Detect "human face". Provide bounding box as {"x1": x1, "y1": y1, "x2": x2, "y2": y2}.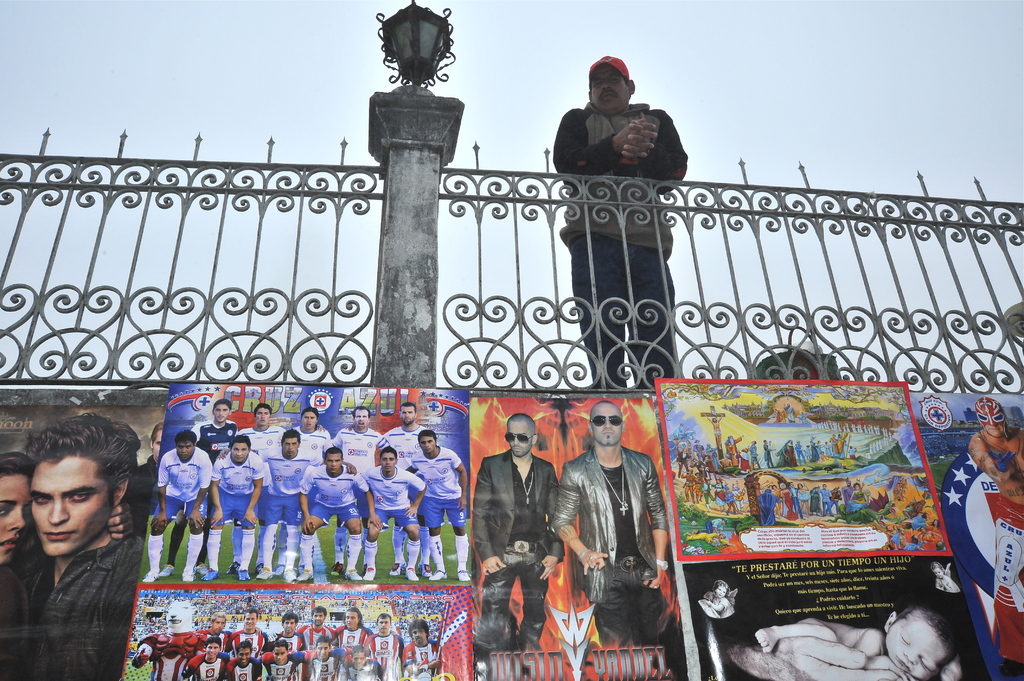
{"x1": 506, "y1": 416, "x2": 533, "y2": 456}.
